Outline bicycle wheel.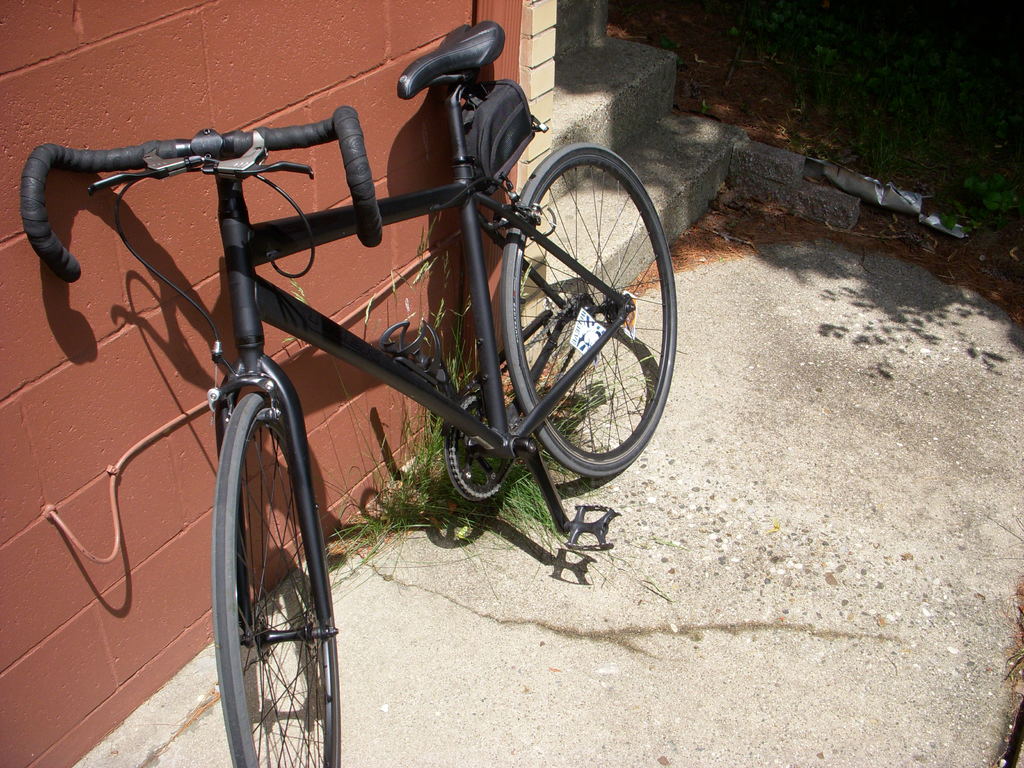
Outline: rect(191, 365, 340, 758).
